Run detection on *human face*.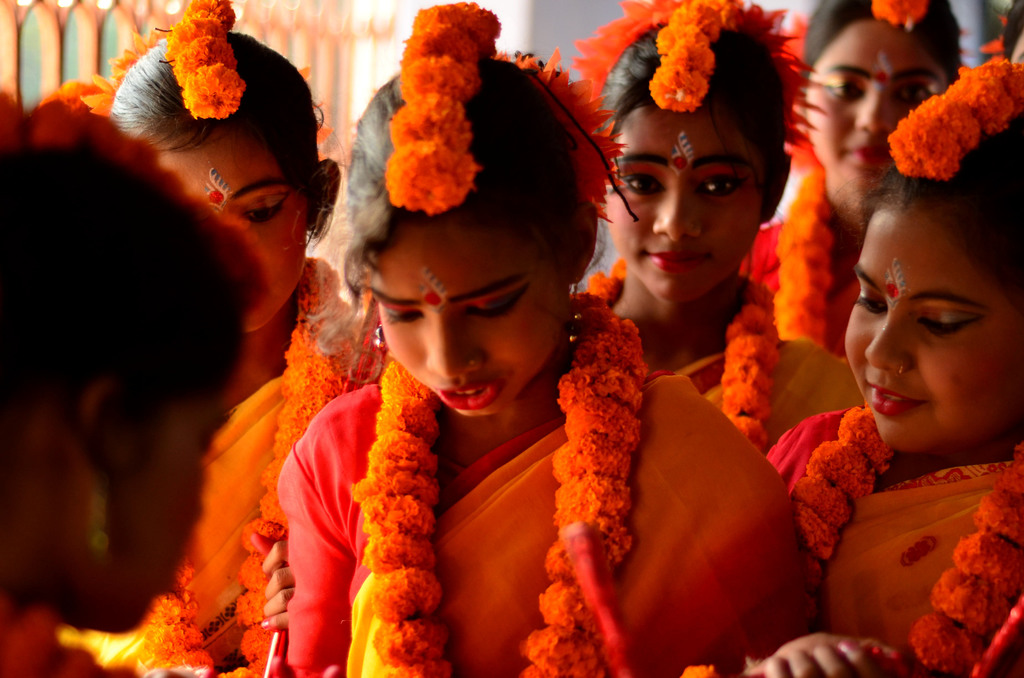
Result: <bbox>131, 398, 228, 634</bbox>.
